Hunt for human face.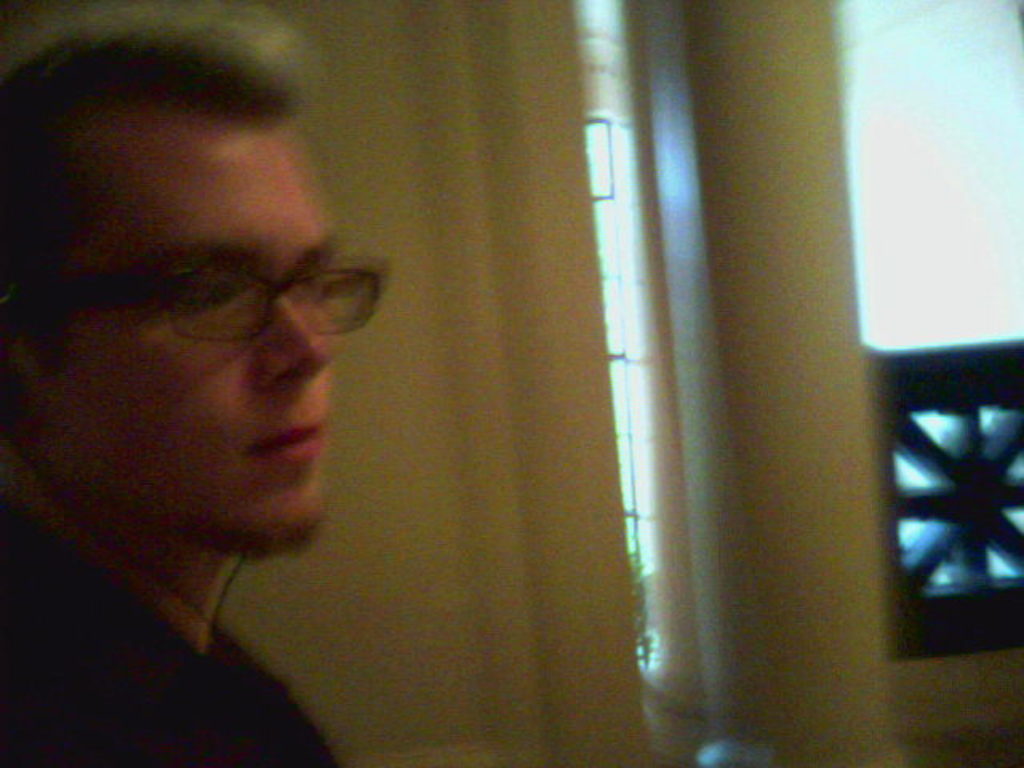
Hunted down at x1=14 y1=115 x2=330 y2=554.
